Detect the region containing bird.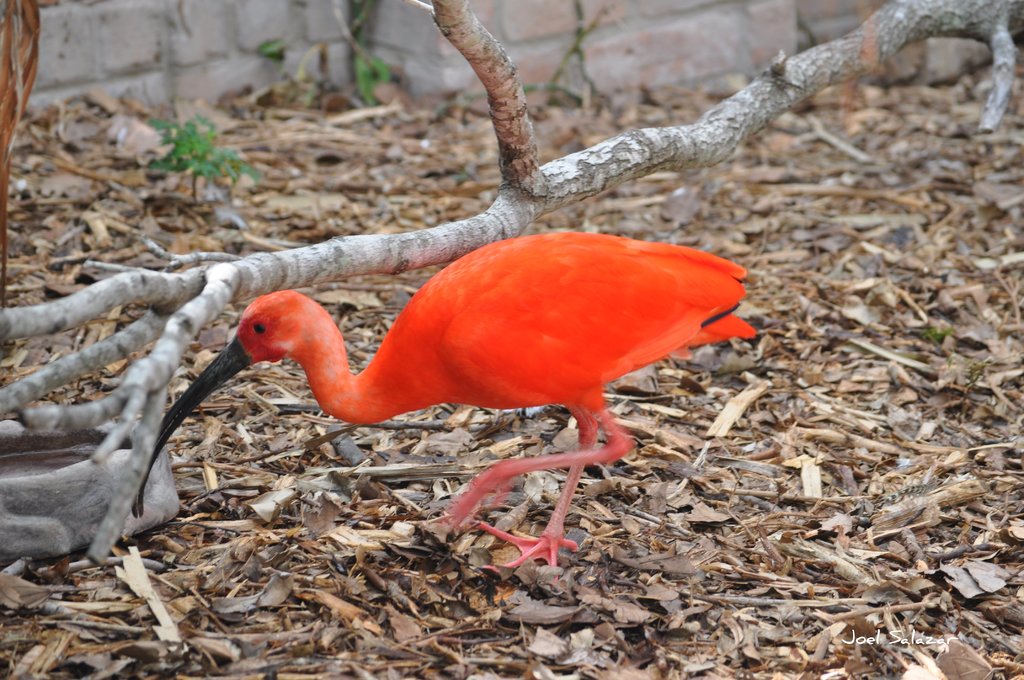
127,263,732,583.
